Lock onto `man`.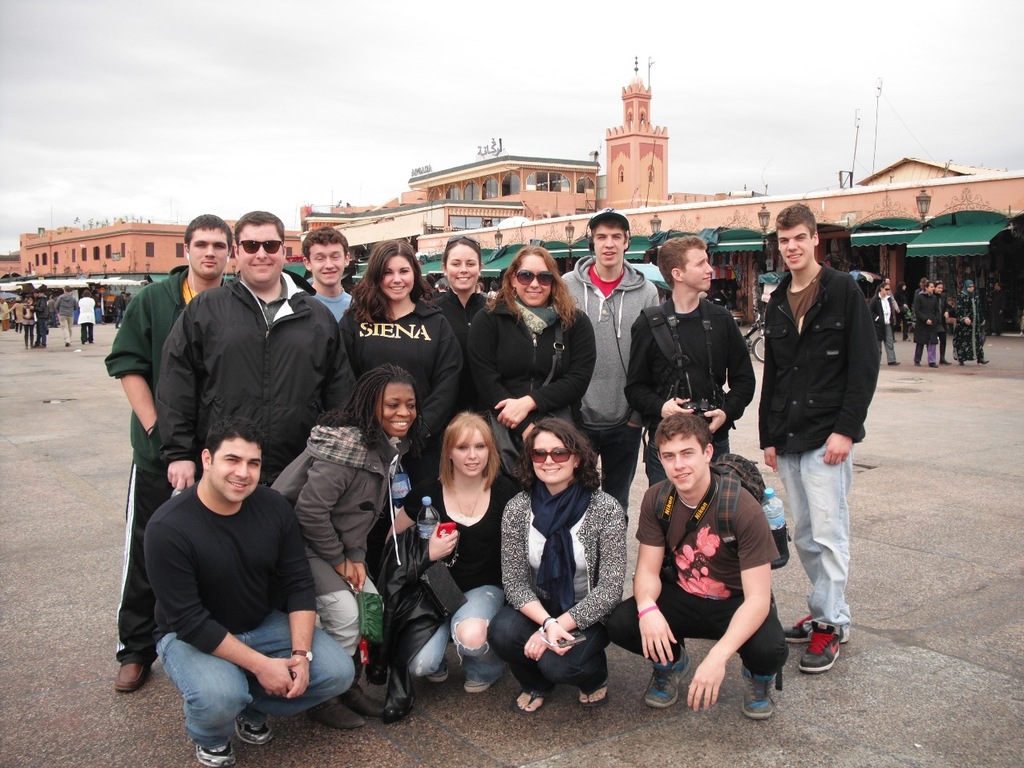
Locked: crop(619, 236, 758, 492).
